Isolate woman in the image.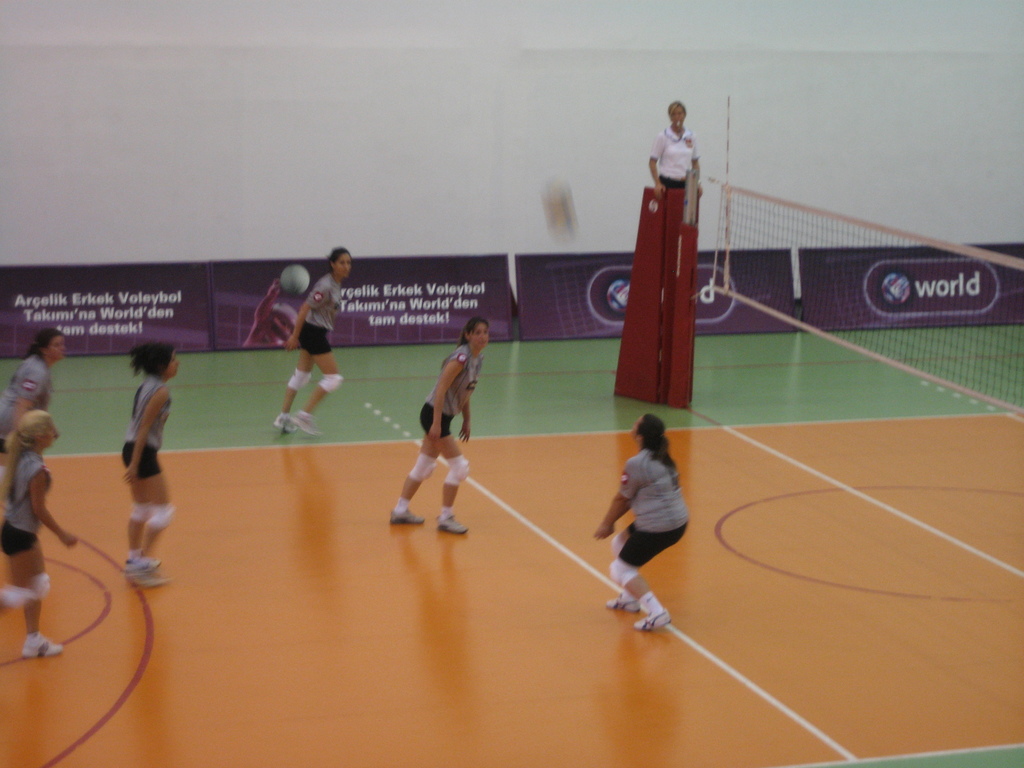
Isolated region: bbox(117, 340, 181, 578).
